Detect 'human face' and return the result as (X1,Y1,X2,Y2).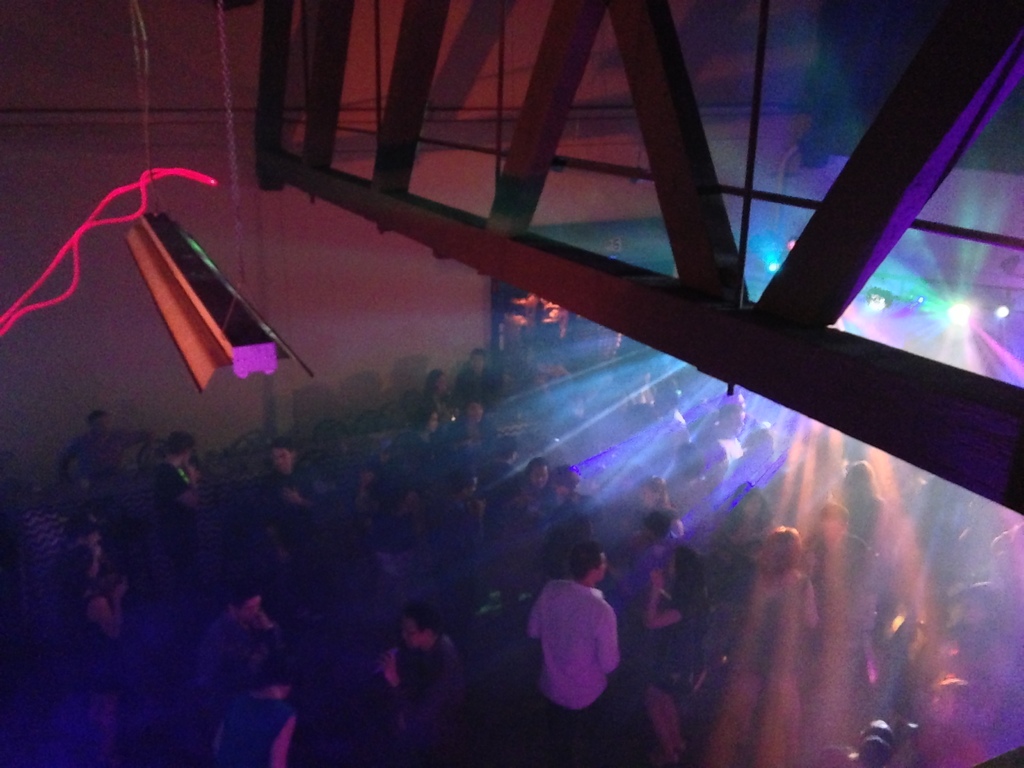
(532,467,547,488).
